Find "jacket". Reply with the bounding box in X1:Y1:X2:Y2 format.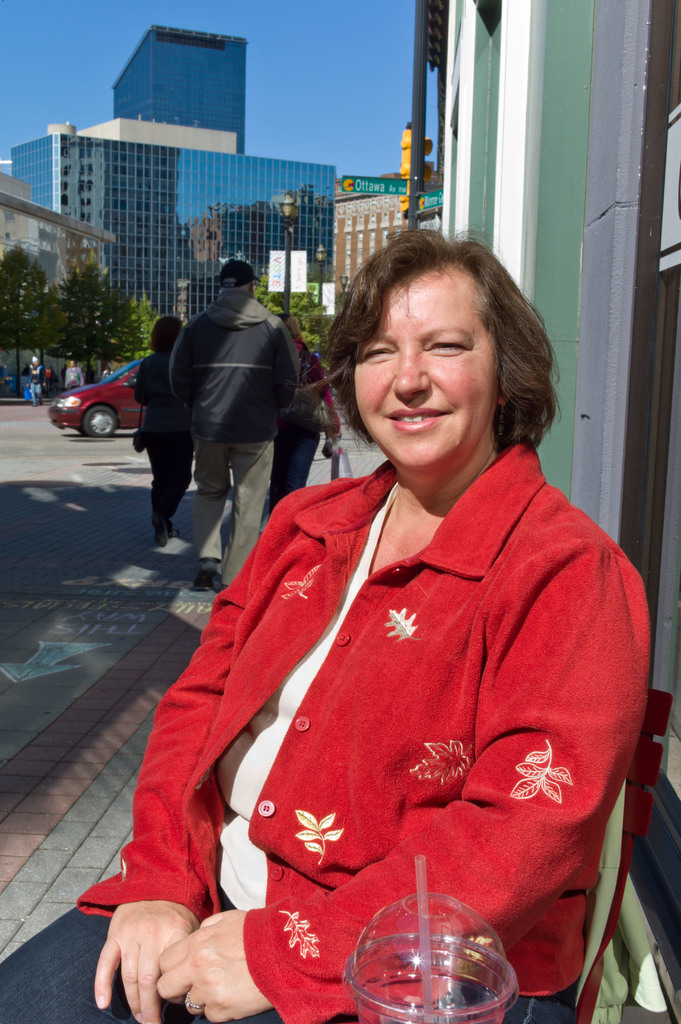
161:381:630:969.
